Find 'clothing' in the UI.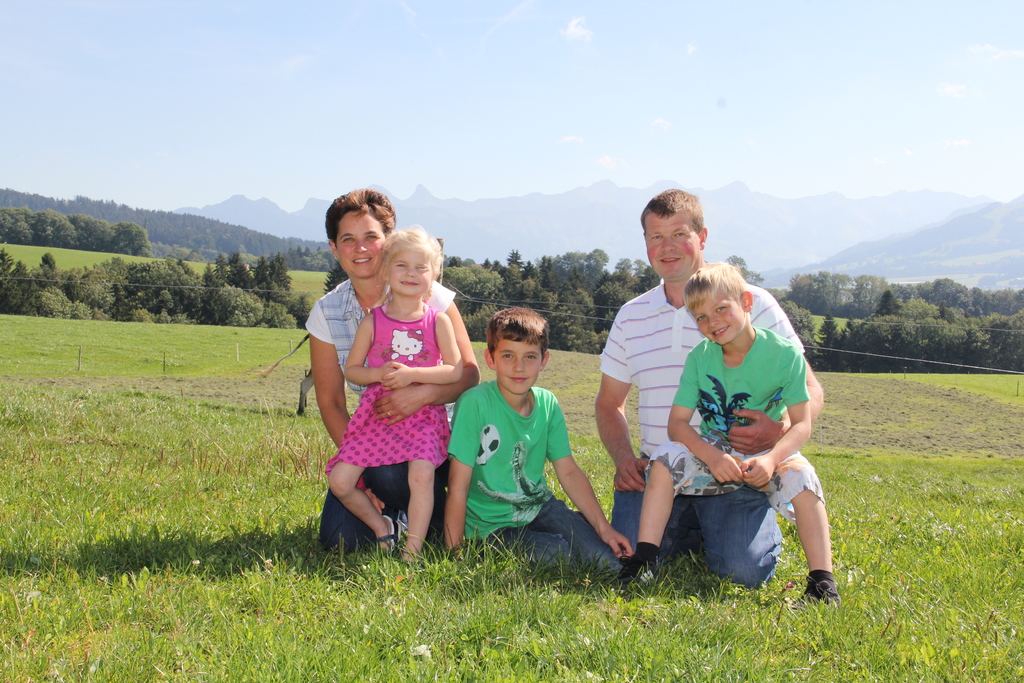
UI element at bbox(589, 277, 807, 584).
